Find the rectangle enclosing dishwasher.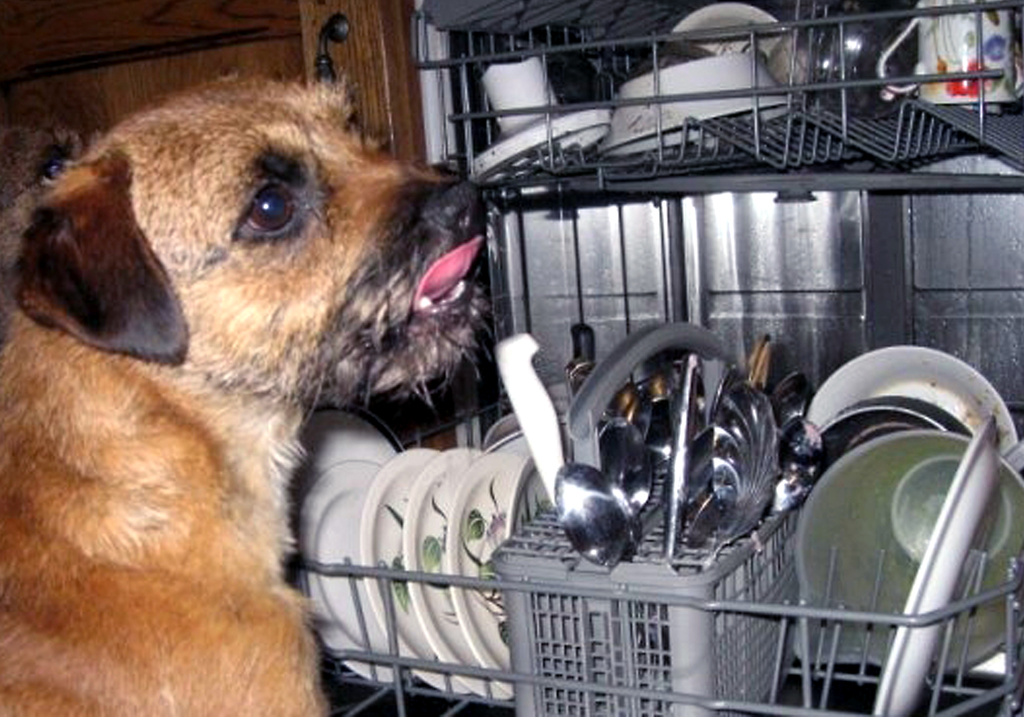
region(214, 18, 974, 716).
